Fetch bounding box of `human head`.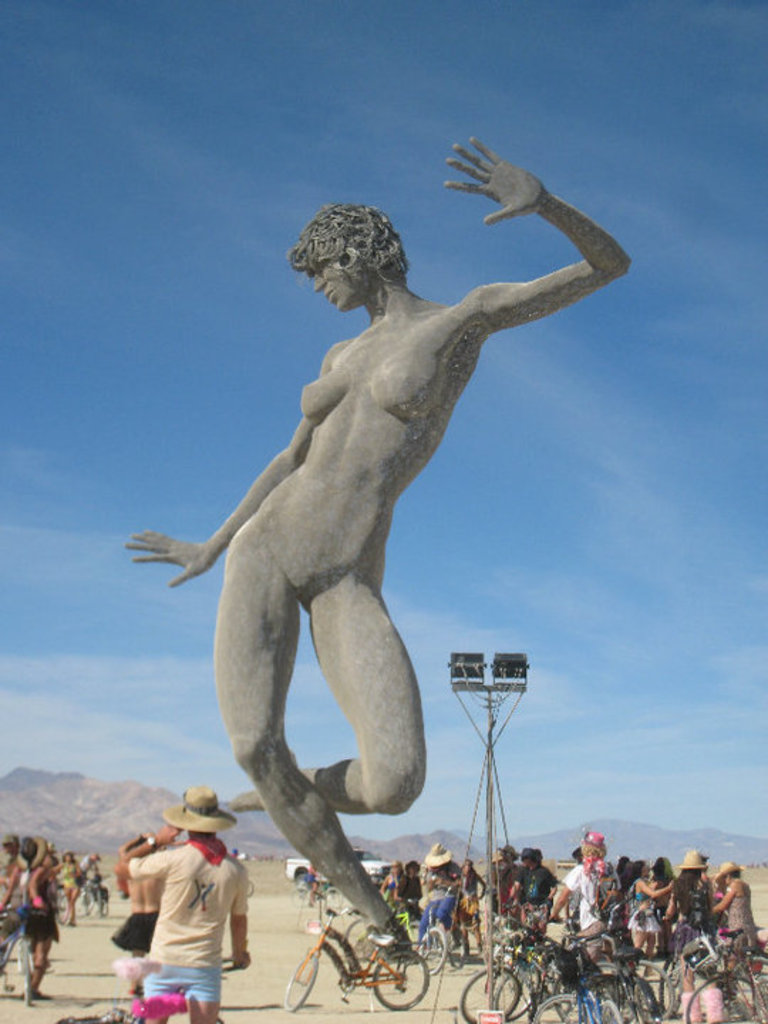
Bbox: box(91, 853, 100, 862).
